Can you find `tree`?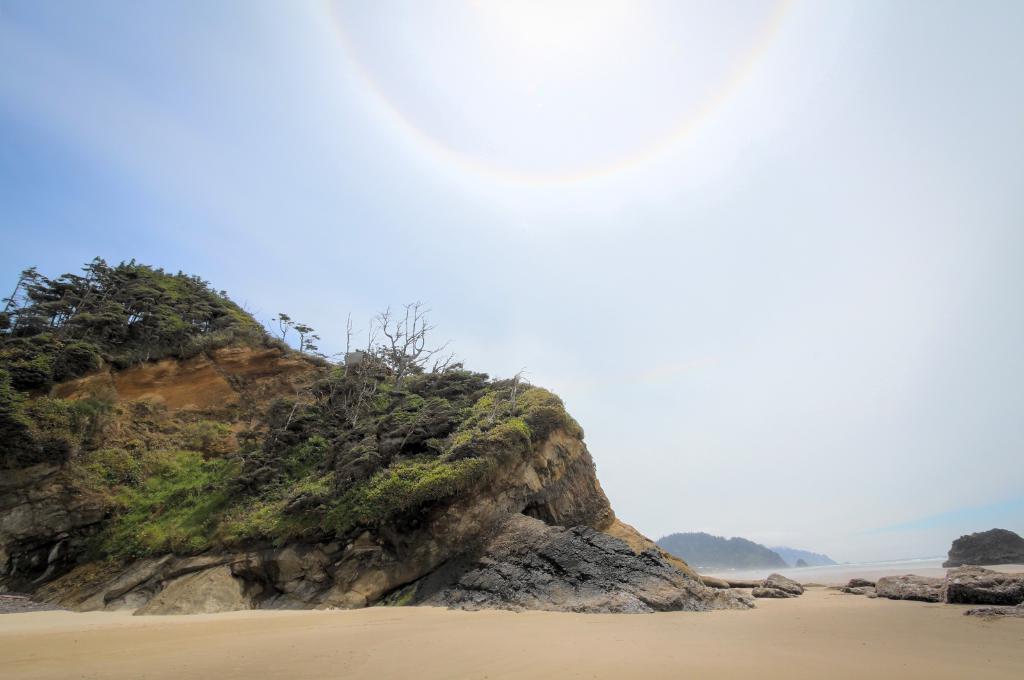
Yes, bounding box: [left=275, top=308, right=294, bottom=345].
